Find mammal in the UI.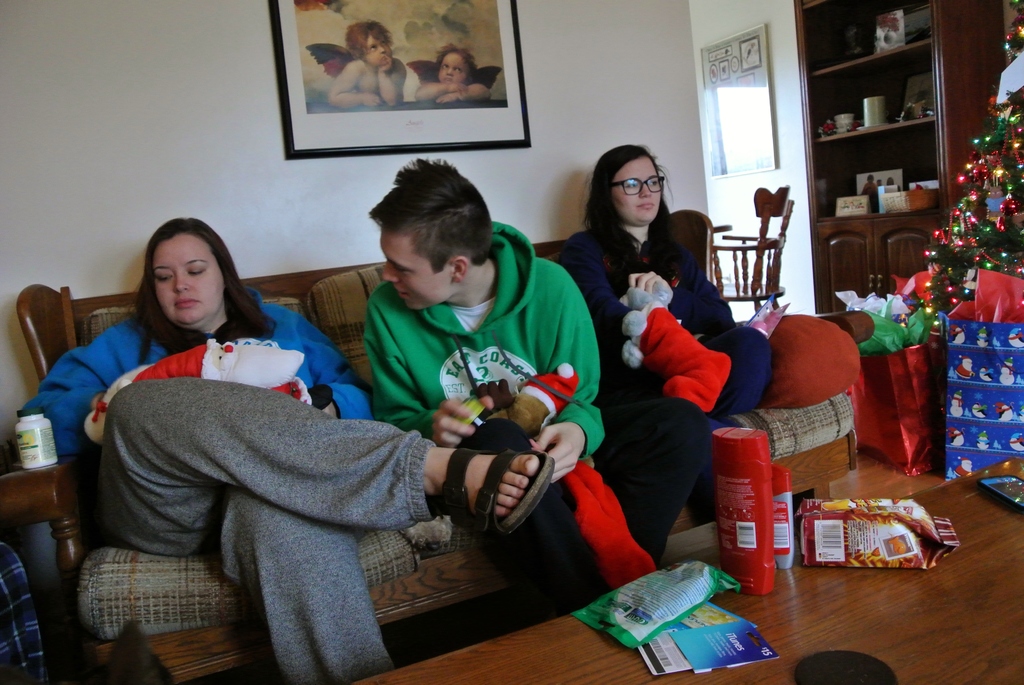
UI element at bbox=[554, 138, 772, 563].
